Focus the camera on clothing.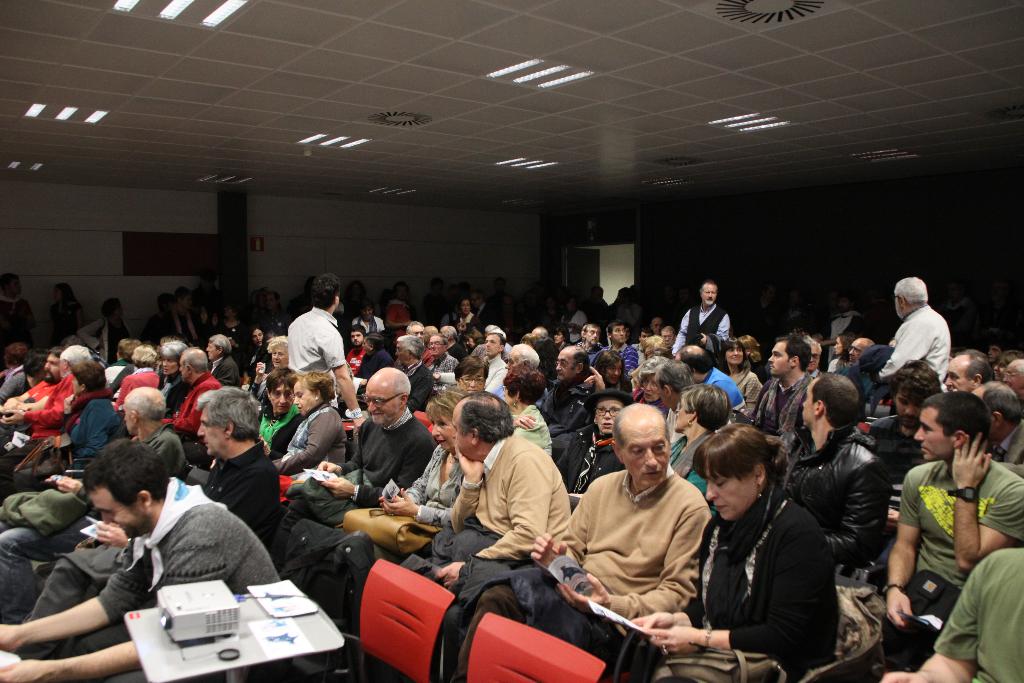
Focus region: region(486, 350, 504, 399).
